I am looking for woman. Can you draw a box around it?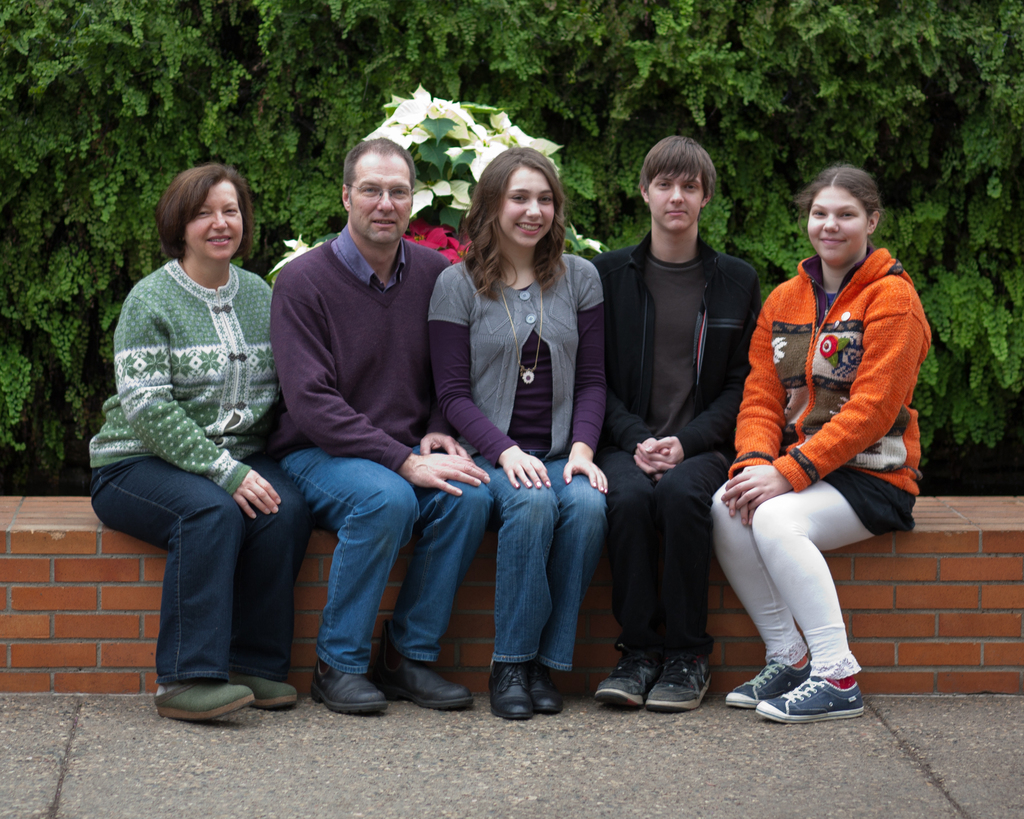
Sure, the bounding box is [x1=430, y1=142, x2=605, y2=720].
